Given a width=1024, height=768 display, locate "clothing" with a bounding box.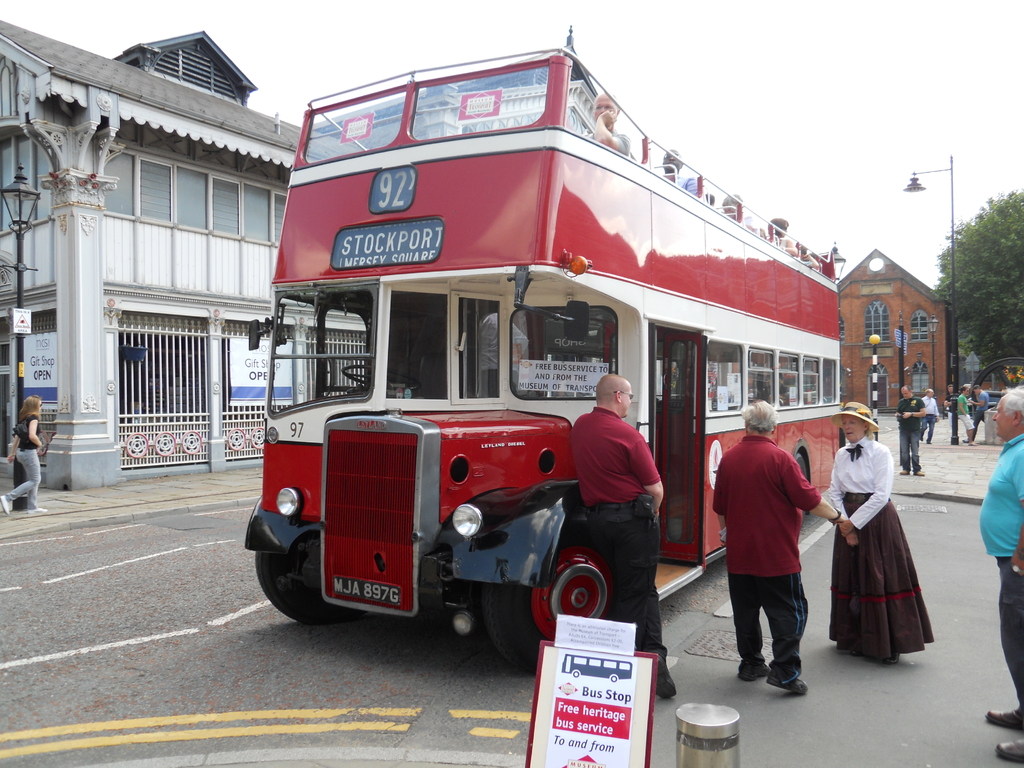
Located: <region>959, 394, 973, 432</region>.
